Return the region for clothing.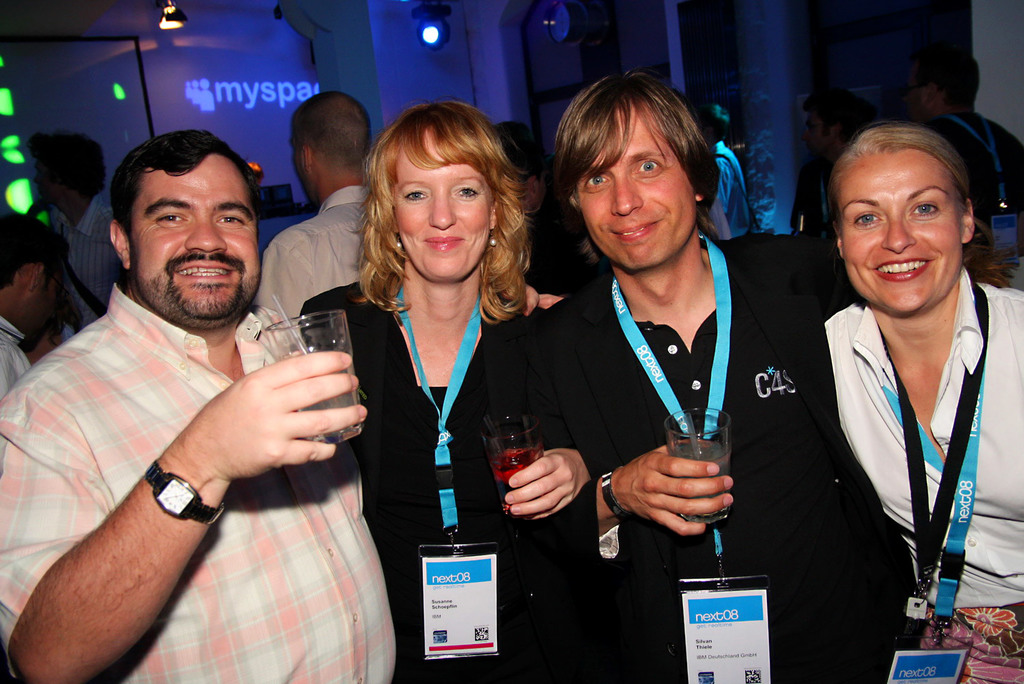
Rect(255, 192, 369, 316).
